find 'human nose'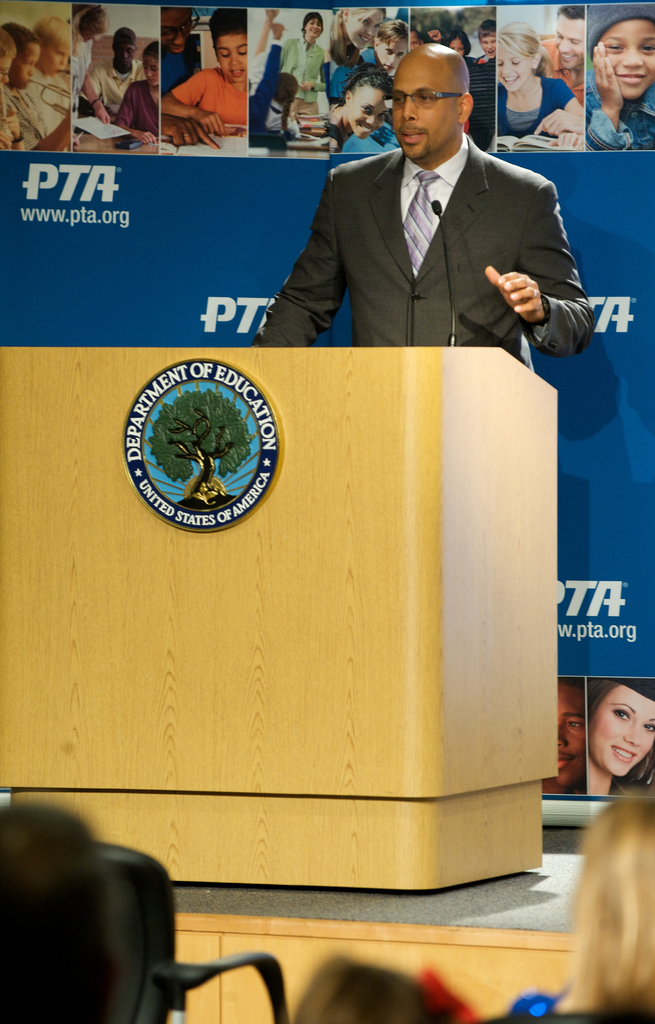
locate(485, 41, 492, 48)
